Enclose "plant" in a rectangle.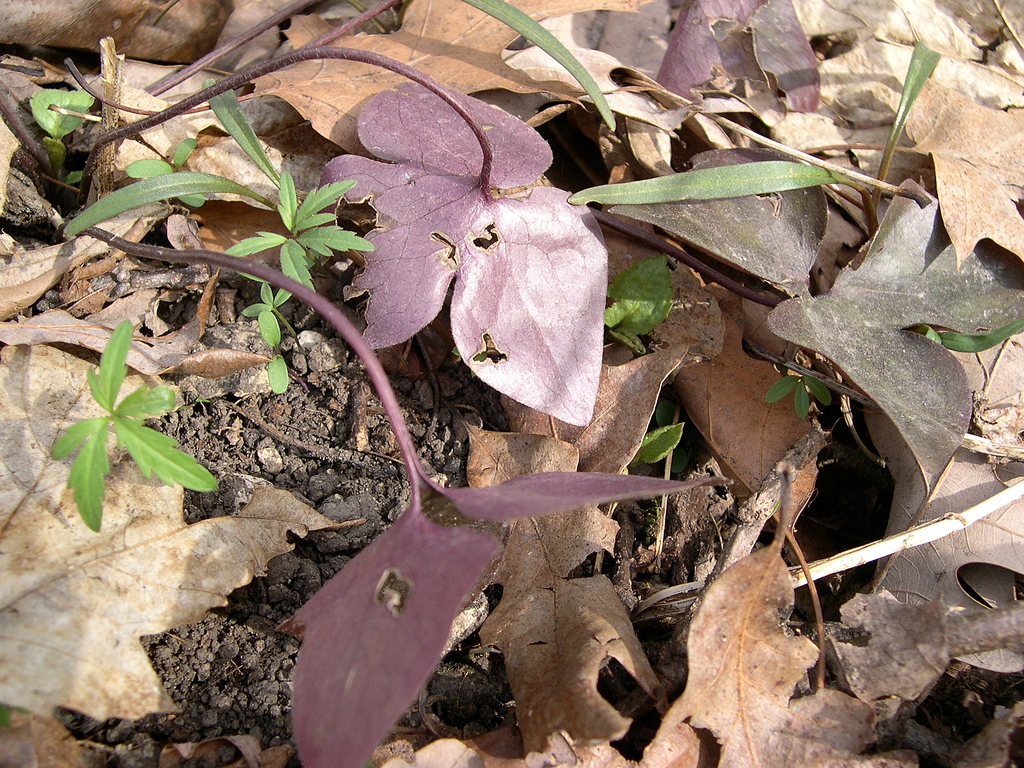
<region>765, 360, 838, 422</region>.
